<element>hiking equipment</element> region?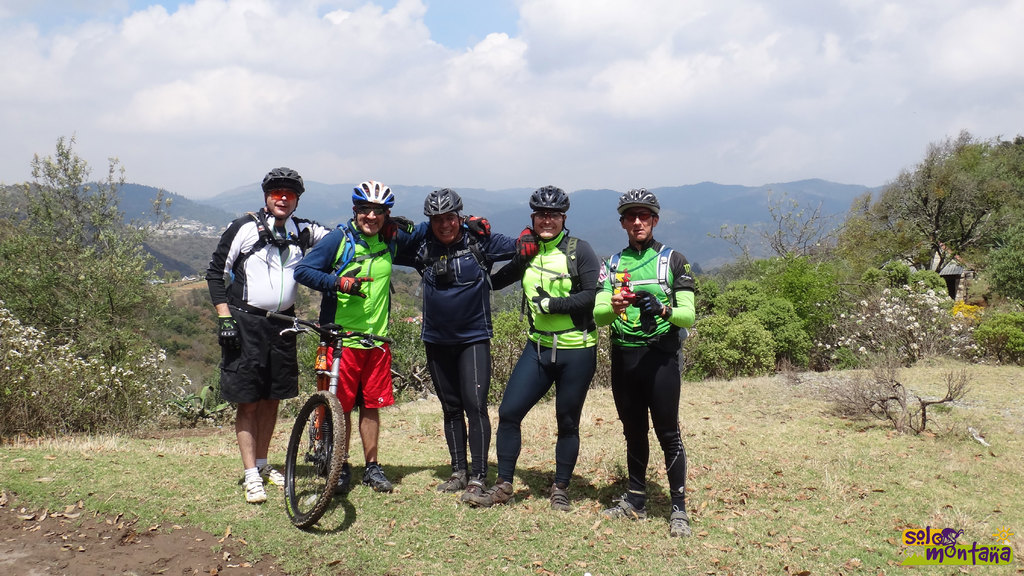
<box>421,188,466,230</box>
